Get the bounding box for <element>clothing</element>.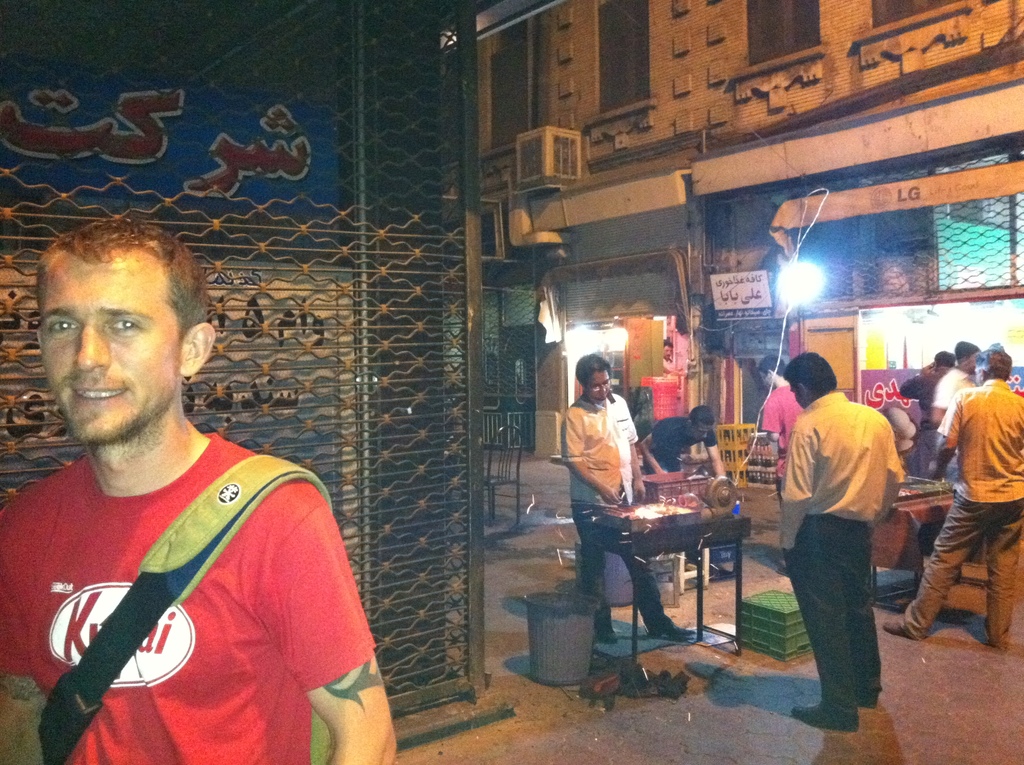
left=563, top=396, right=668, bottom=643.
